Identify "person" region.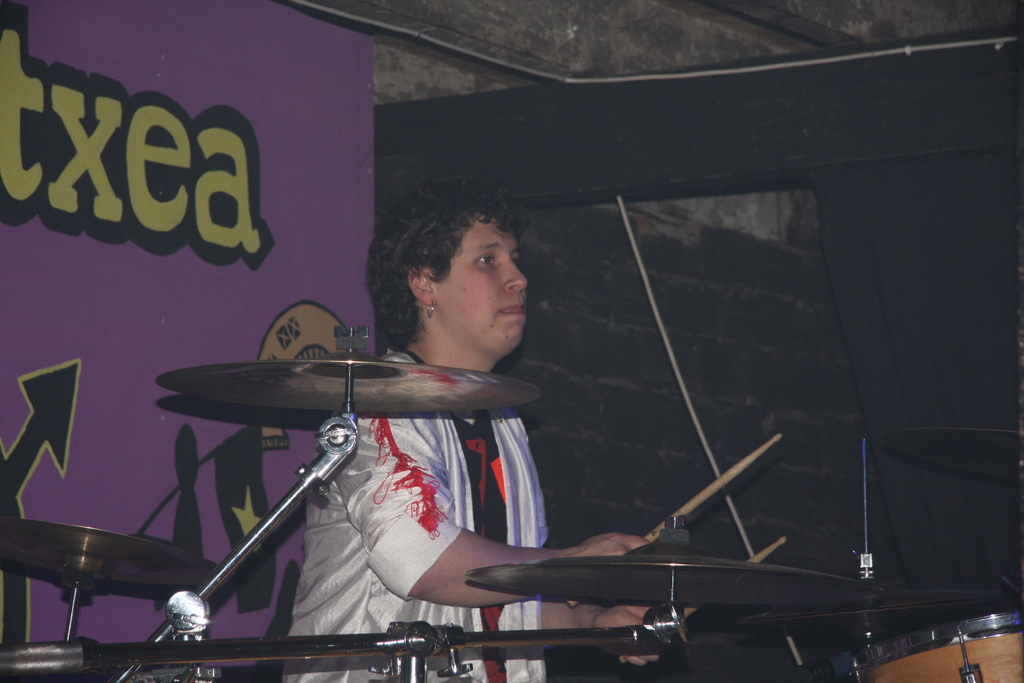
Region: left=257, top=193, right=592, bottom=629.
